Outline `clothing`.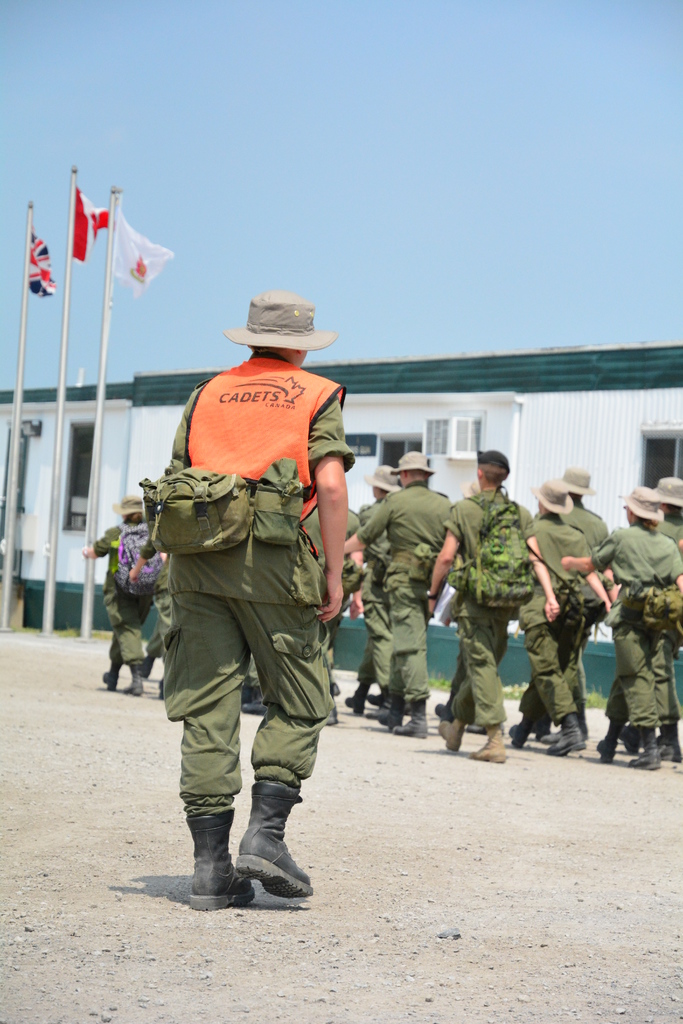
Outline: detection(618, 493, 667, 528).
